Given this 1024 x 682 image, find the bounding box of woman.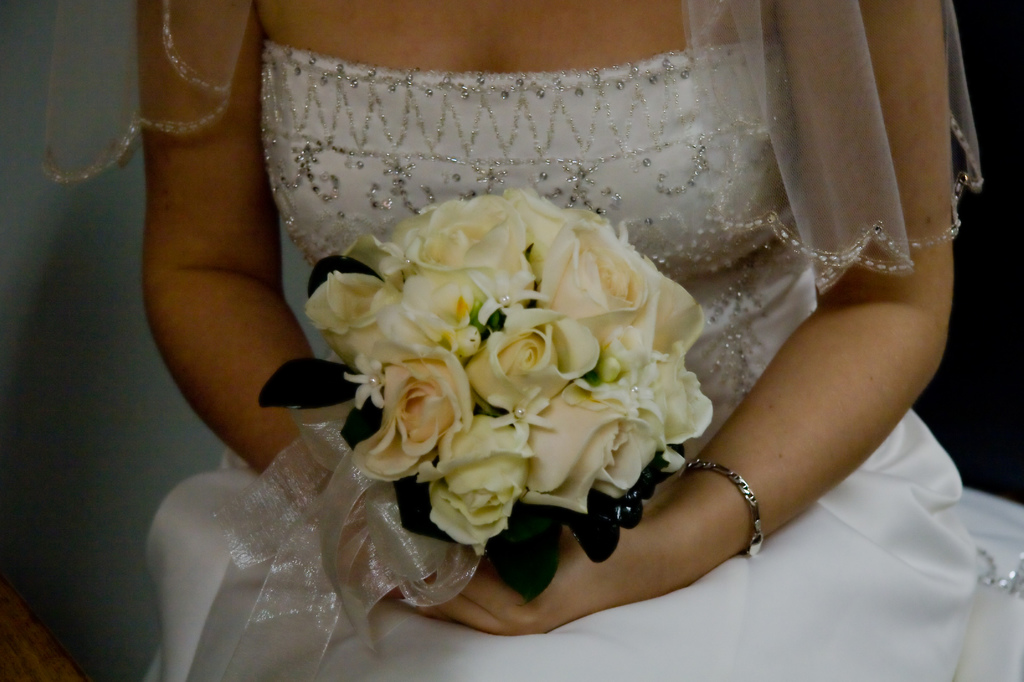
(left=112, top=0, right=876, bottom=633).
